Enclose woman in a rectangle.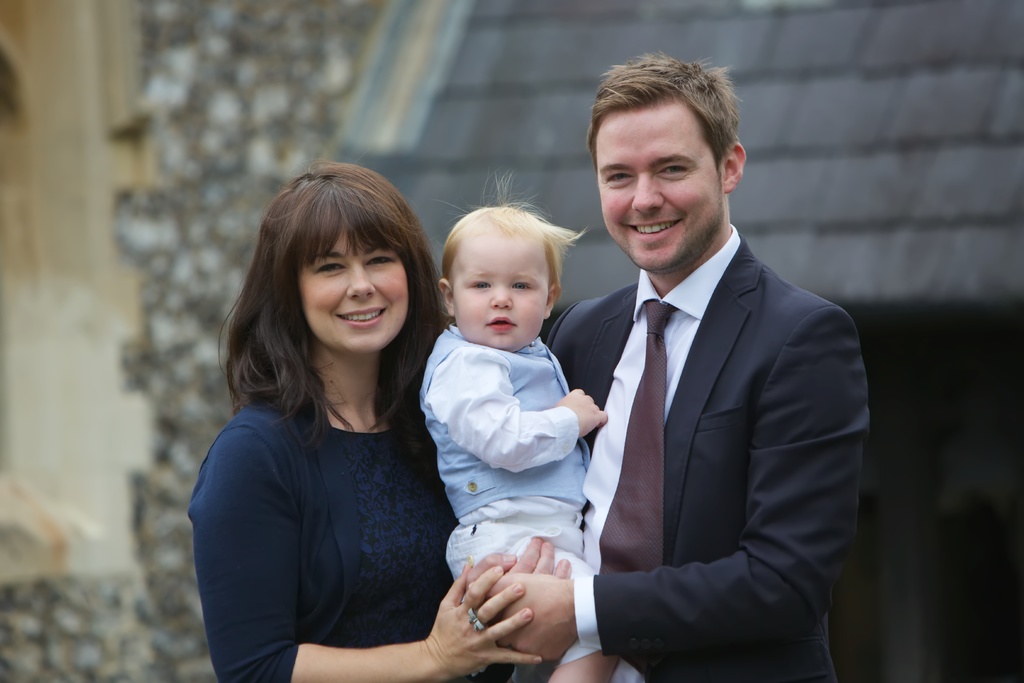
(184, 146, 514, 682).
